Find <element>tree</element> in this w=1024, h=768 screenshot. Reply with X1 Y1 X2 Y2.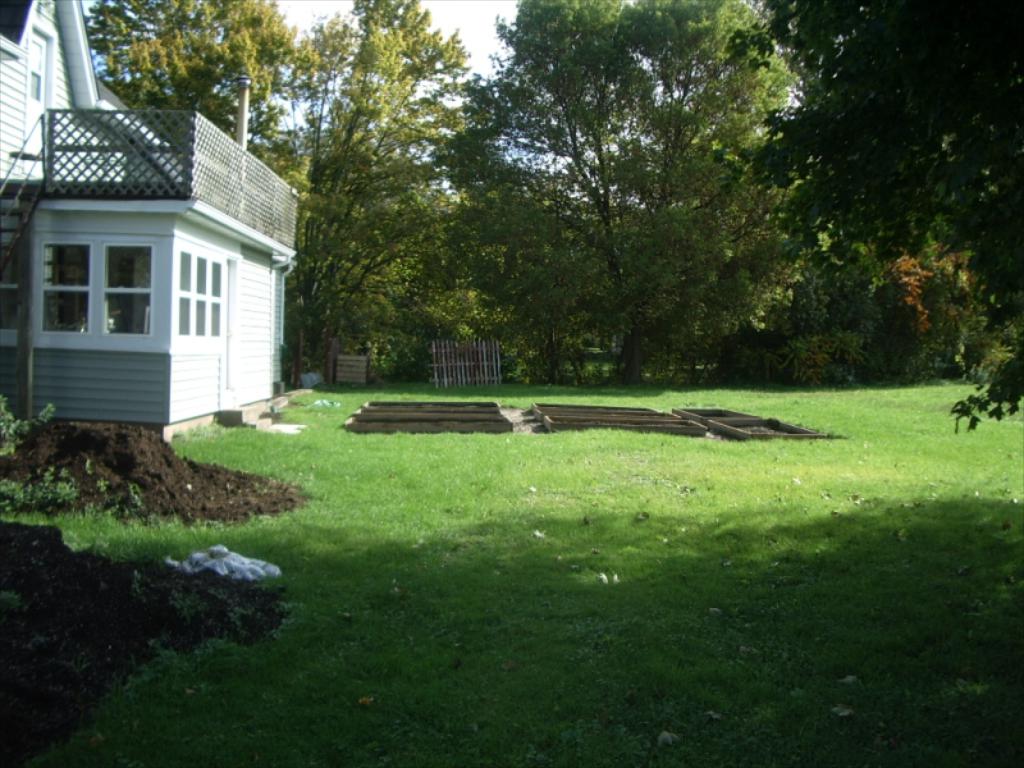
353 0 504 384.
